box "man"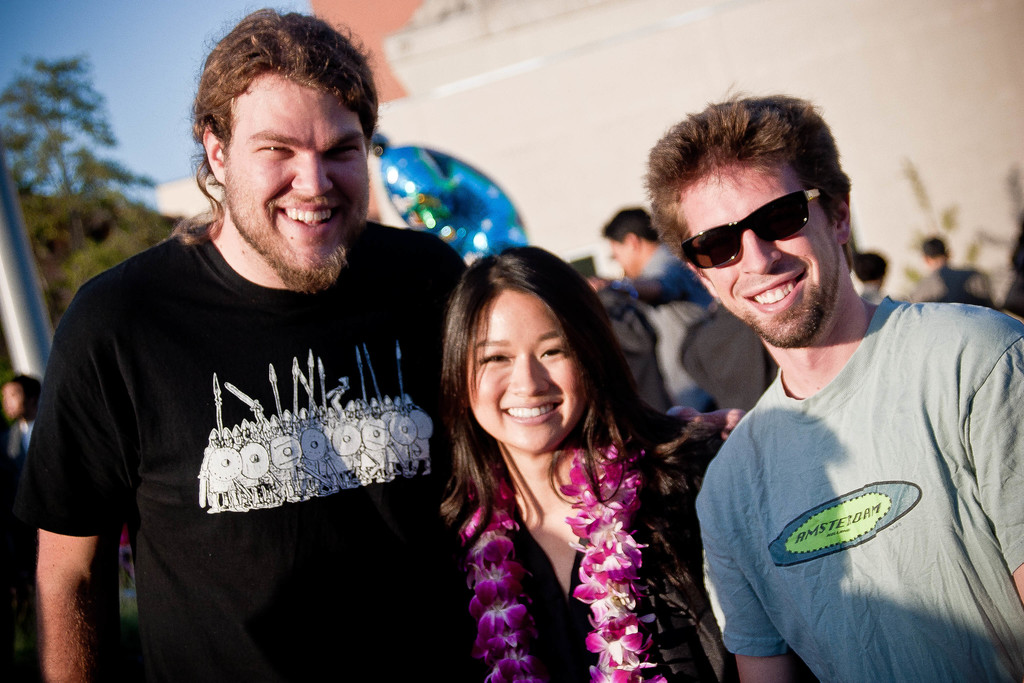
box(582, 210, 732, 409)
